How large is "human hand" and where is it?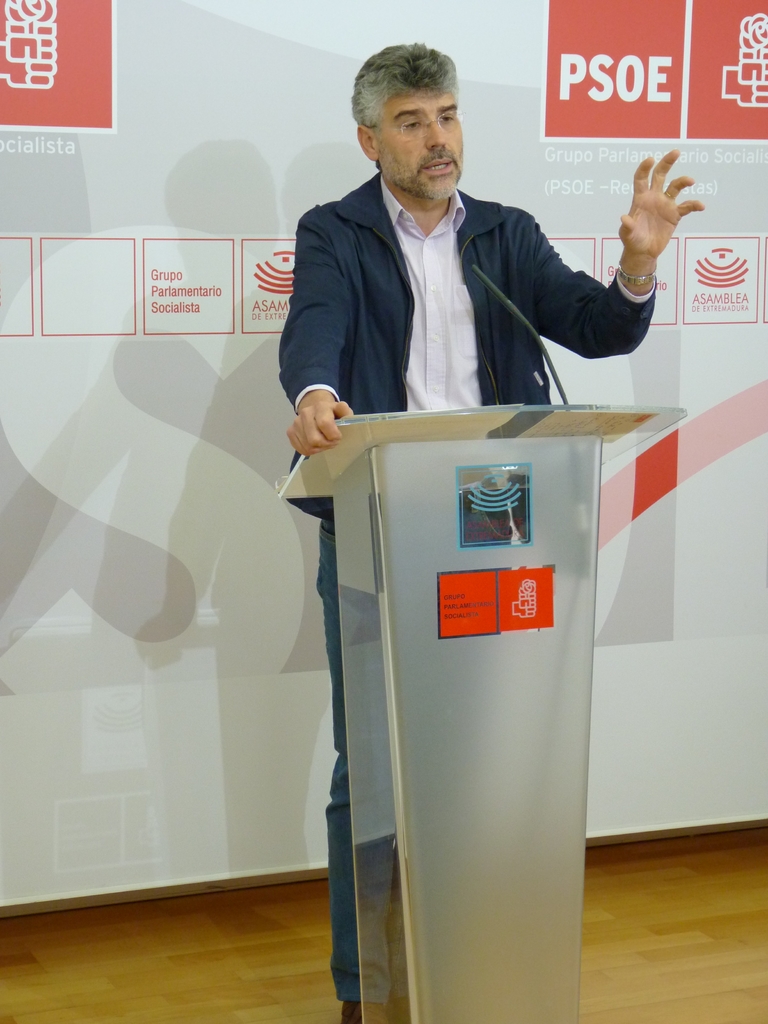
Bounding box: BBox(282, 391, 353, 461).
